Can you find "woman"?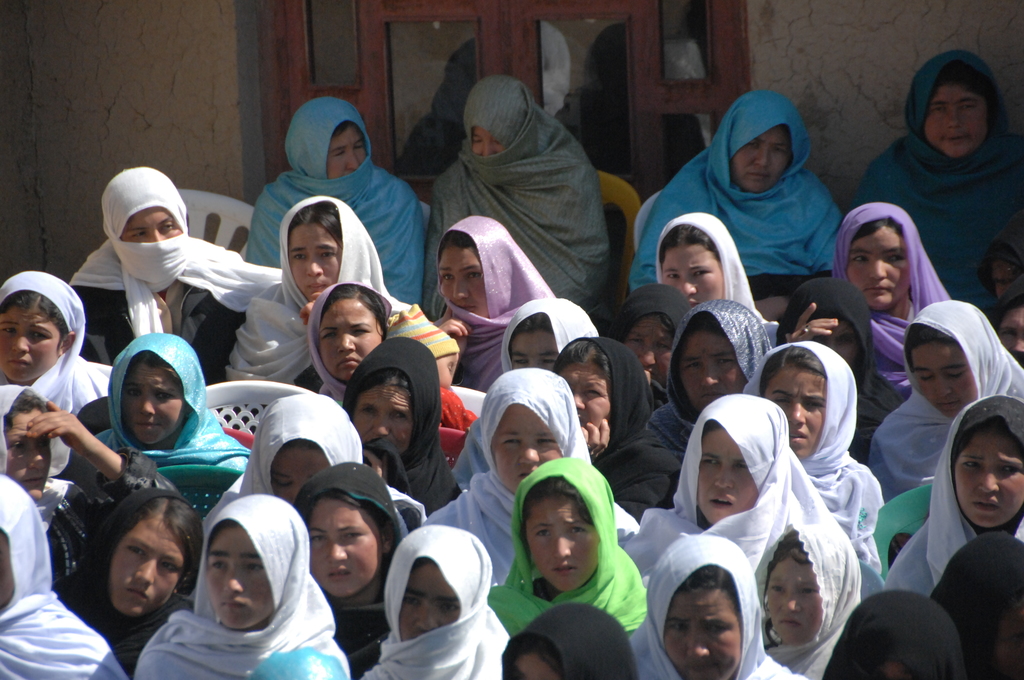
Yes, bounding box: [0,266,118,464].
